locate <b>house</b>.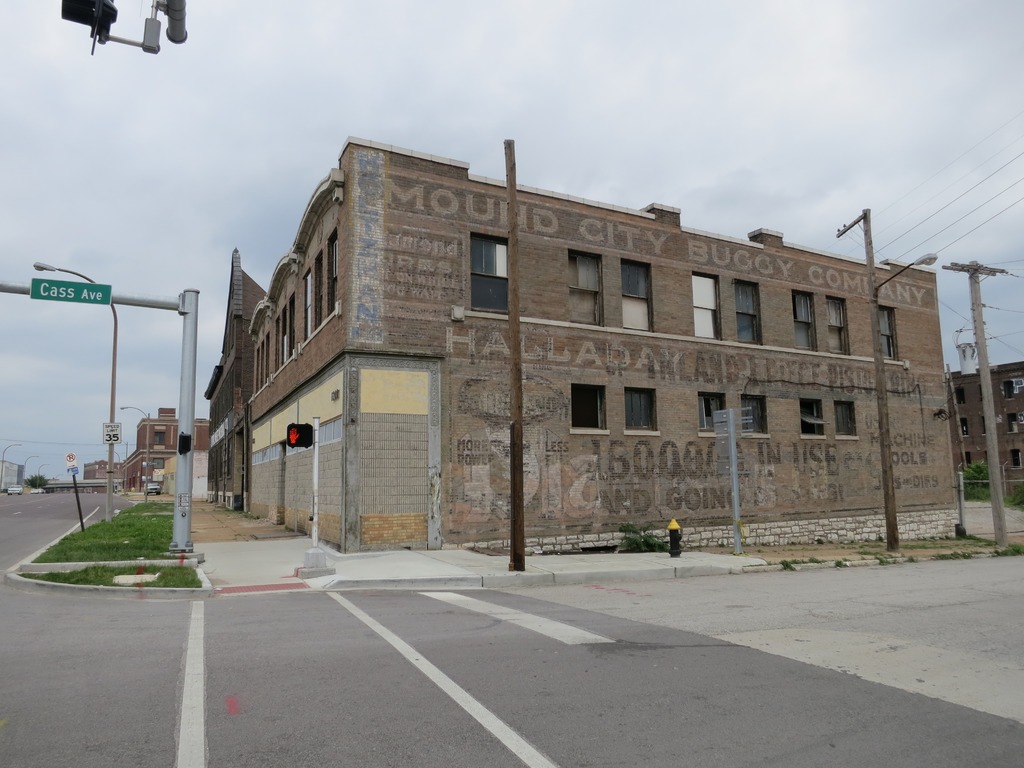
Bounding box: {"left": 84, "top": 452, "right": 123, "bottom": 481}.
